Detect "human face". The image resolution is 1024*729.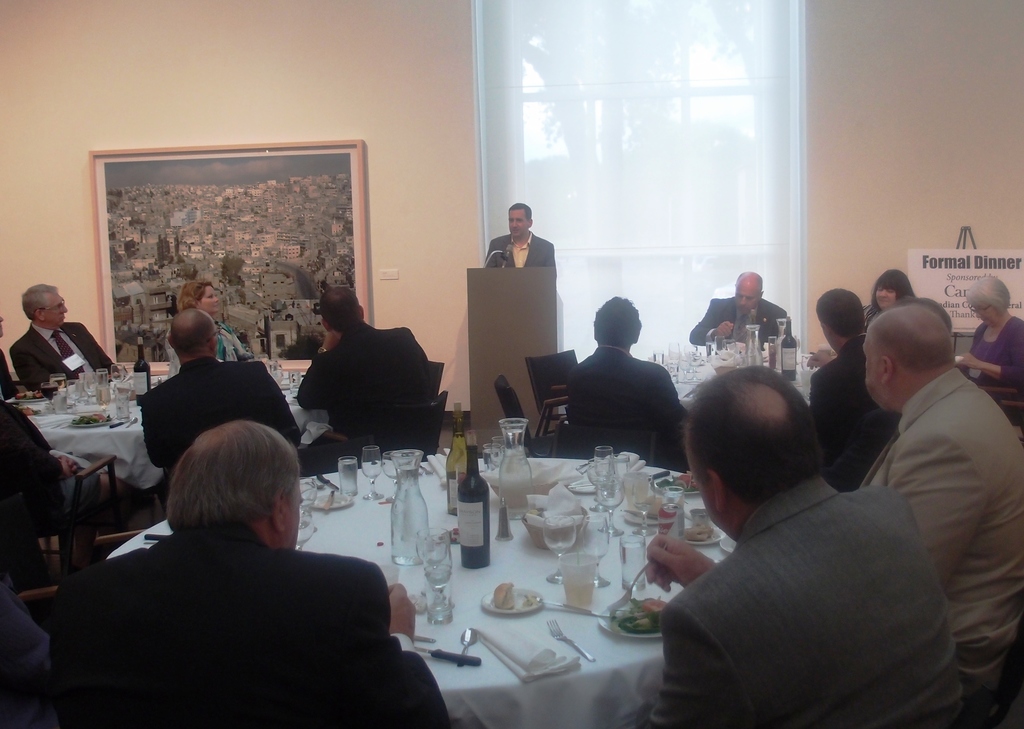
region(507, 210, 528, 239).
